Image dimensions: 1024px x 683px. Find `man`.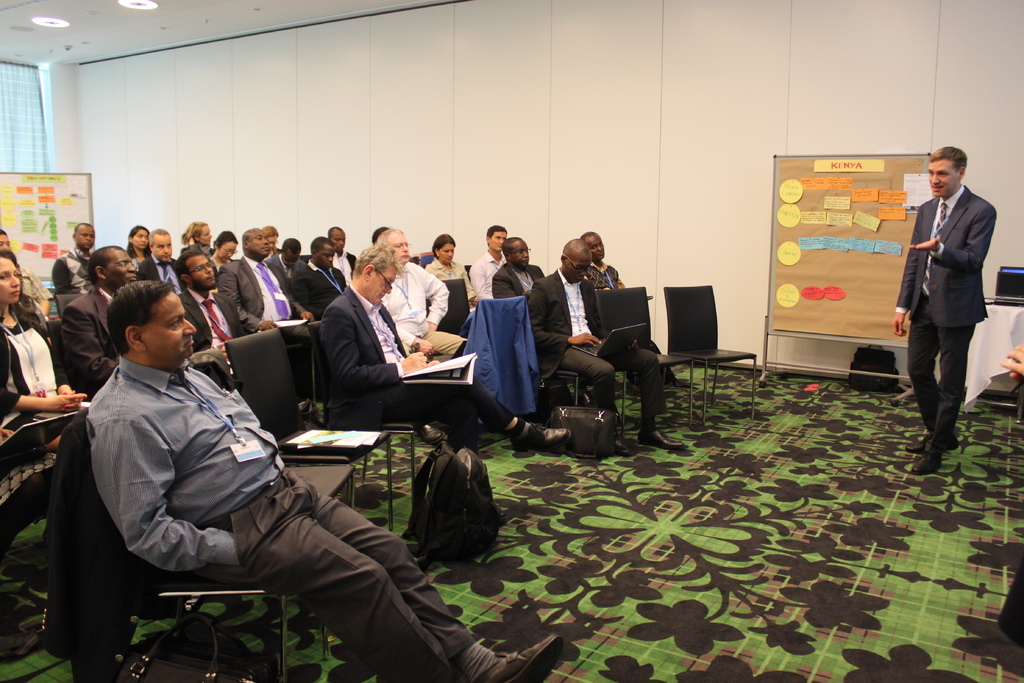
[266, 235, 307, 274].
